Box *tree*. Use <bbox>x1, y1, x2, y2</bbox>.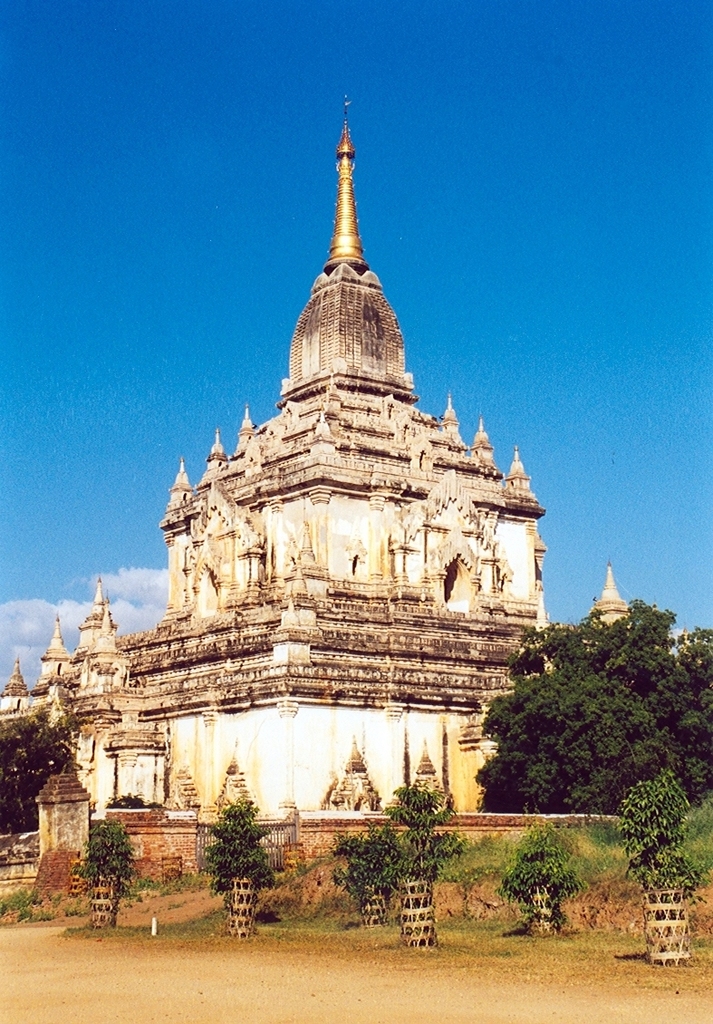
<bbox>0, 704, 87, 840</bbox>.
